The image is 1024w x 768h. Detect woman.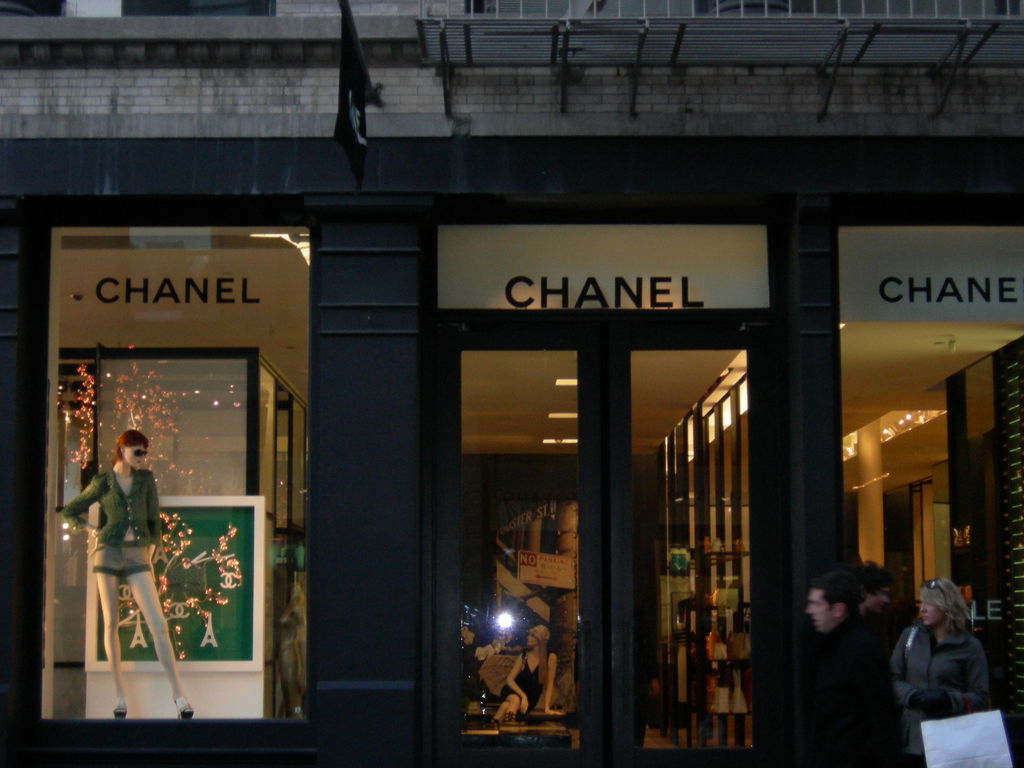
Detection: 492/625/568/726.
